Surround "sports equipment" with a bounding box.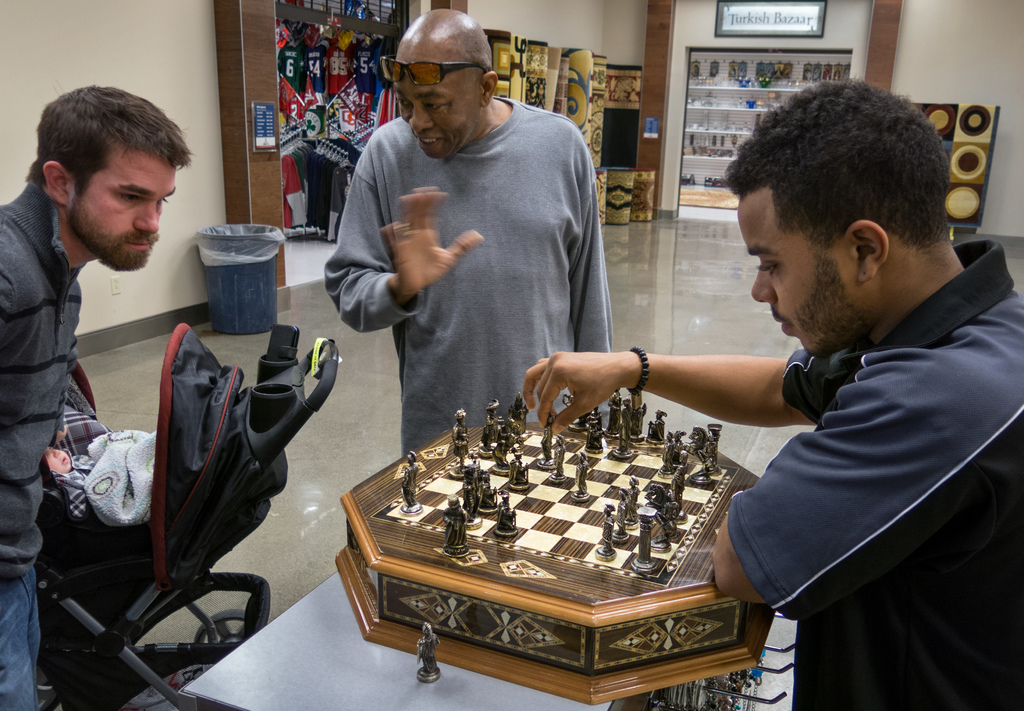
BBox(631, 392, 650, 441).
